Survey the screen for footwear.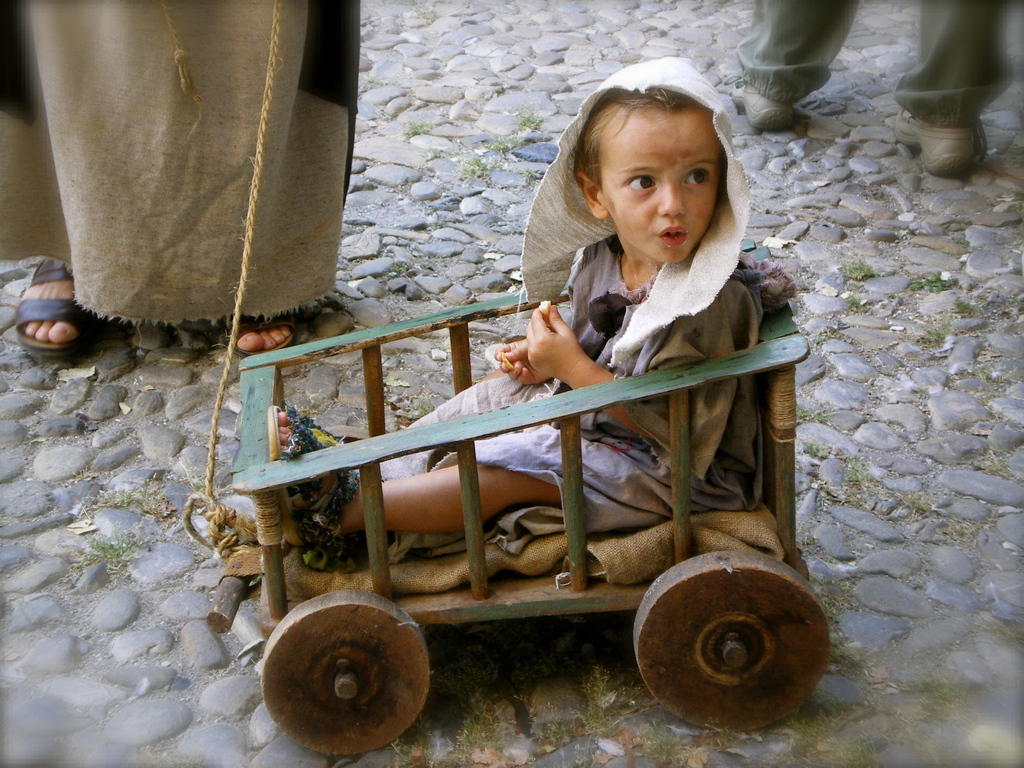
Survey found: bbox=[229, 312, 295, 360].
